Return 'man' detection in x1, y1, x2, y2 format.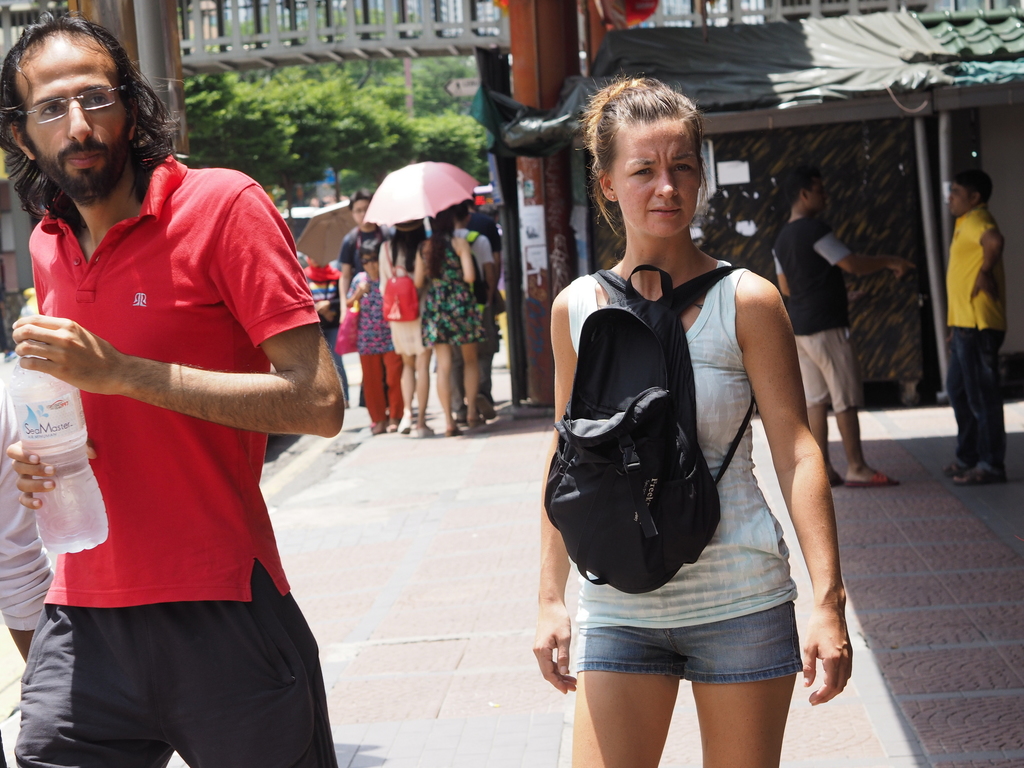
4, 19, 344, 767.
